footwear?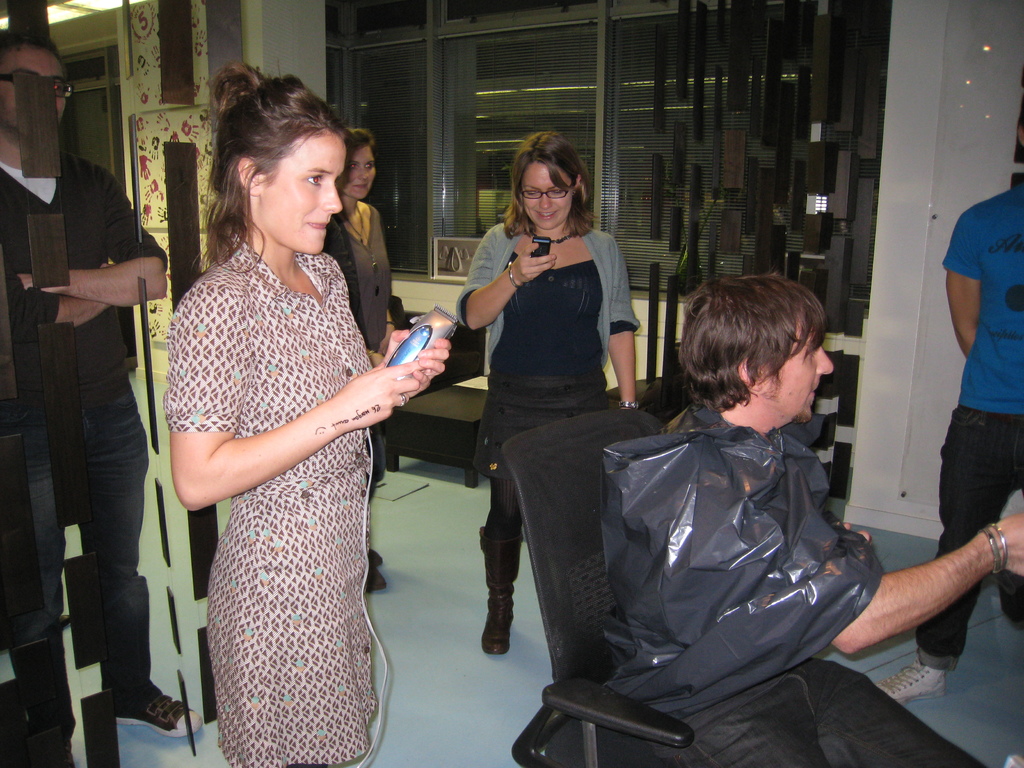
{"x1": 364, "y1": 565, "x2": 388, "y2": 590}
